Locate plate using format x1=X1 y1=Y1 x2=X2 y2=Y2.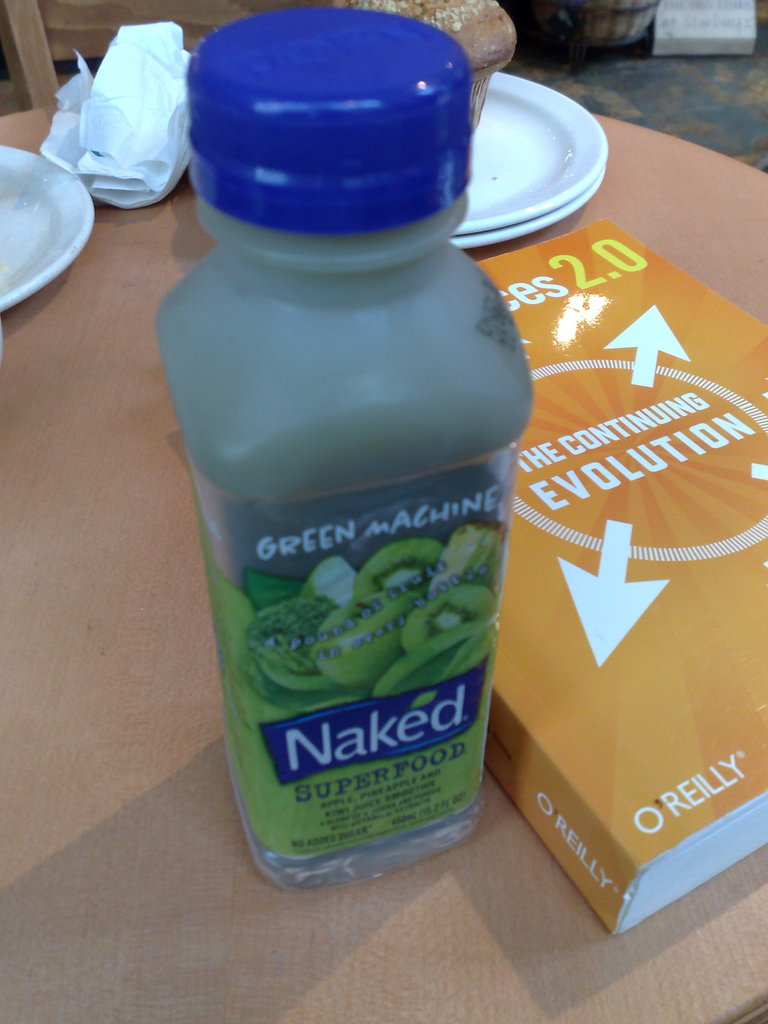
x1=0 y1=141 x2=97 y2=318.
